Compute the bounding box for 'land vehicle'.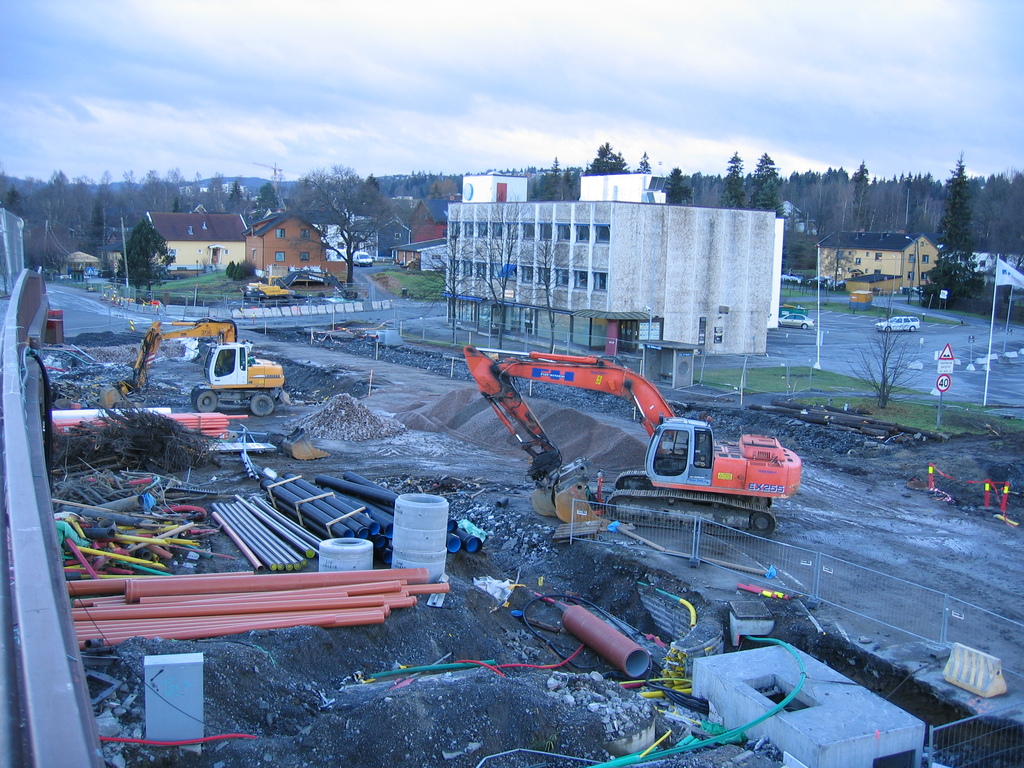
<bbox>778, 310, 815, 331</bbox>.
